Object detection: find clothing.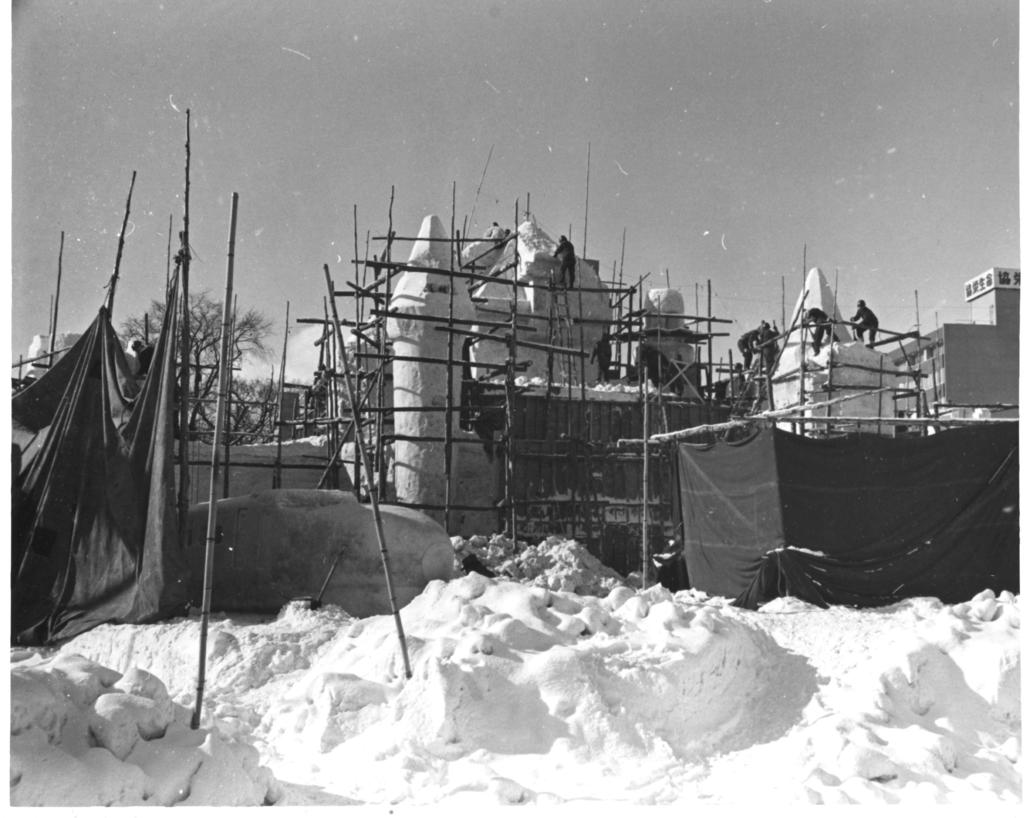
bbox(135, 342, 156, 374).
